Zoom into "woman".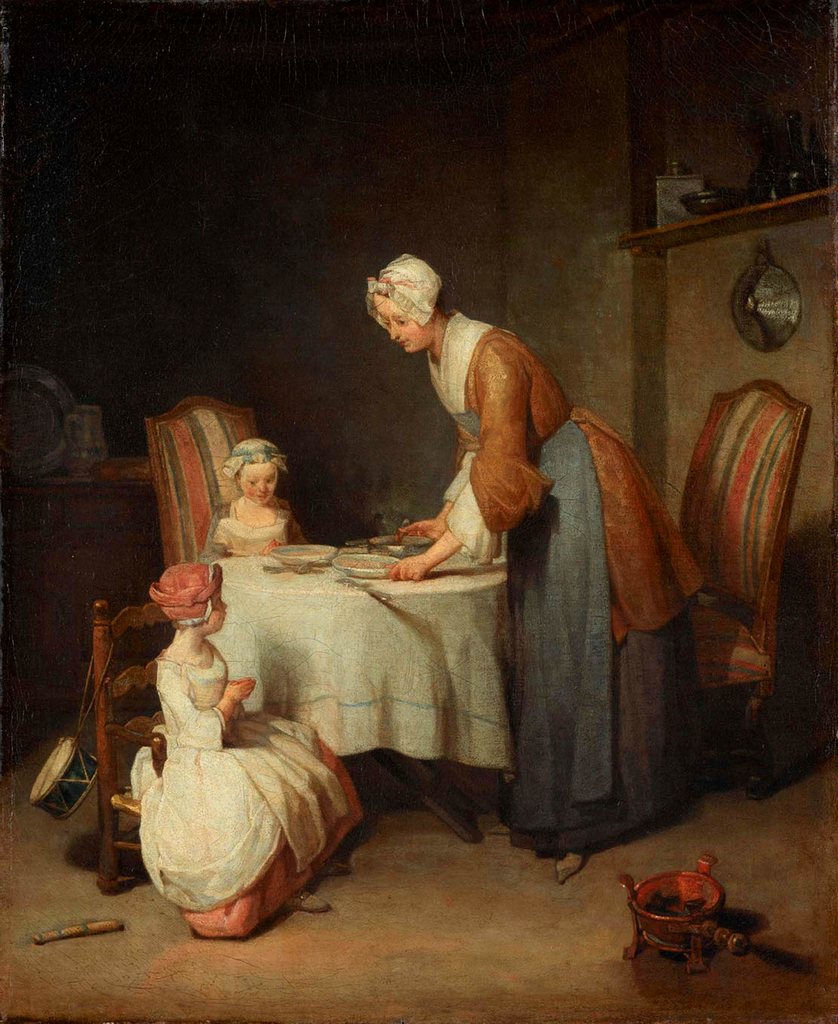
Zoom target: left=340, top=268, right=654, bottom=856.
